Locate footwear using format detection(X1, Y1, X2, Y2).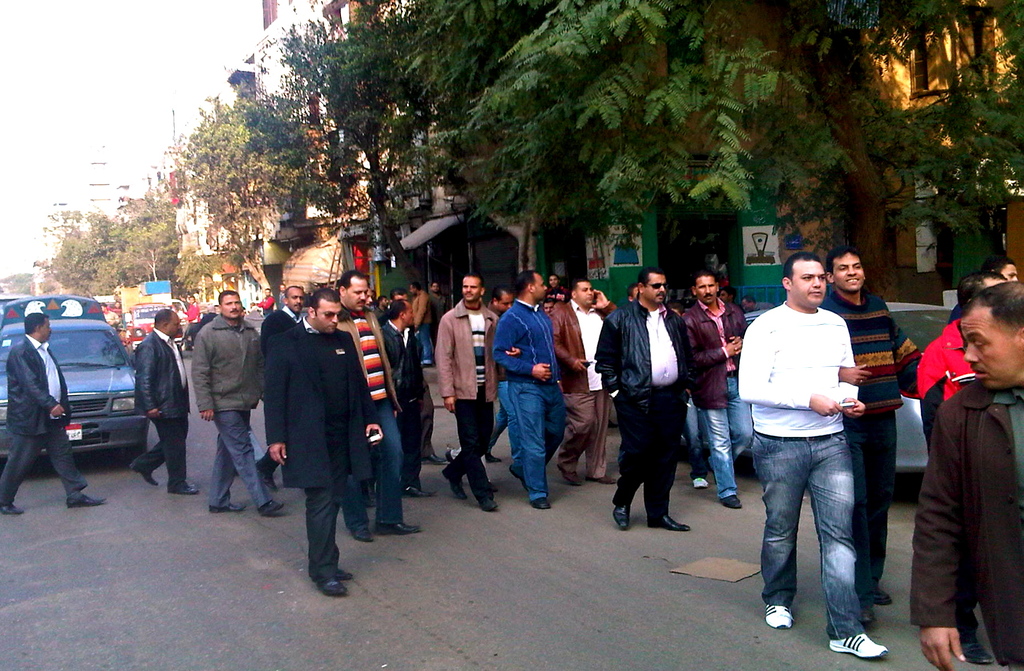
detection(446, 445, 452, 461).
